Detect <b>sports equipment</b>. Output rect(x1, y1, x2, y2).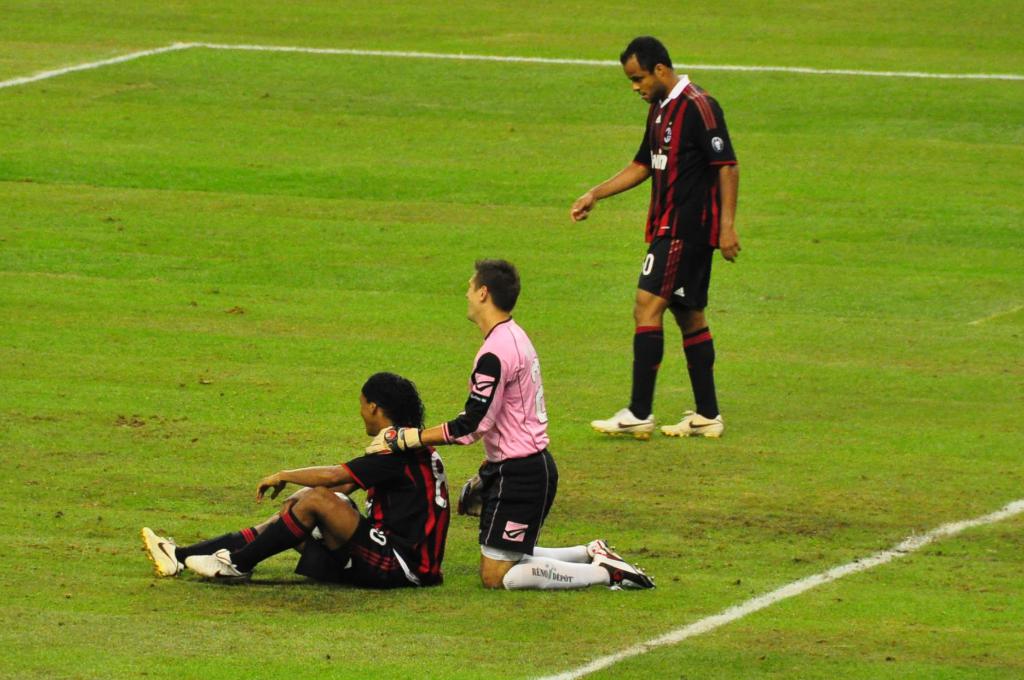
rect(143, 532, 183, 576).
